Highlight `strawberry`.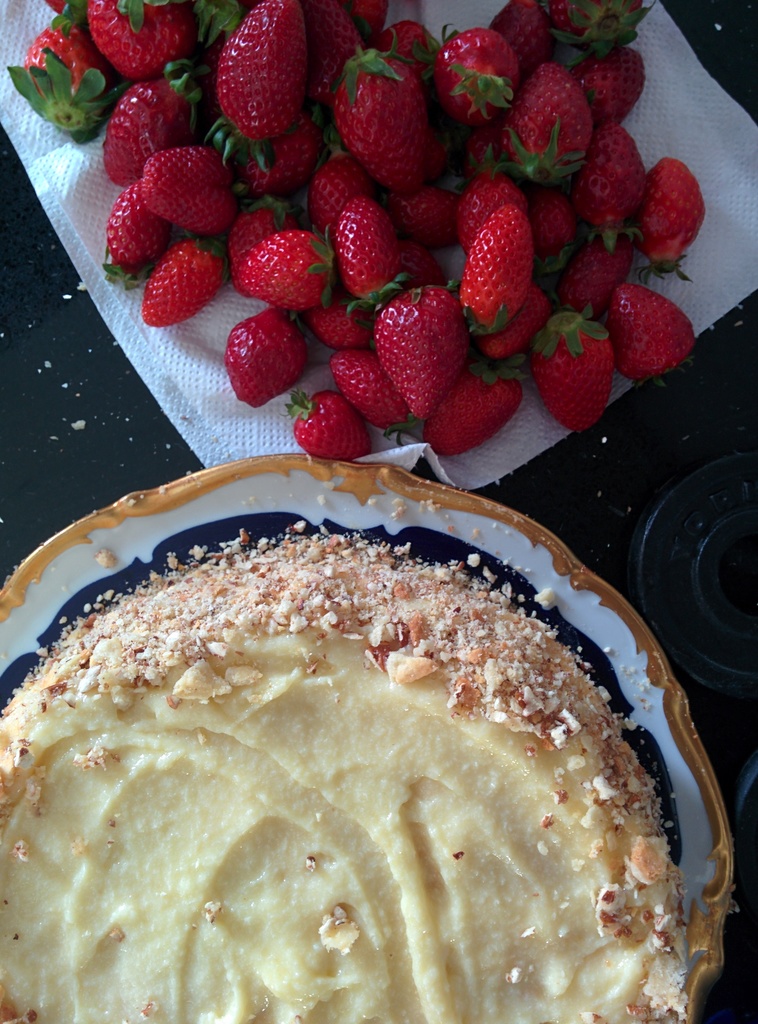
Highlighted region: {"left": 355, "top": 270, "right": 472, "bottom": 401}.
